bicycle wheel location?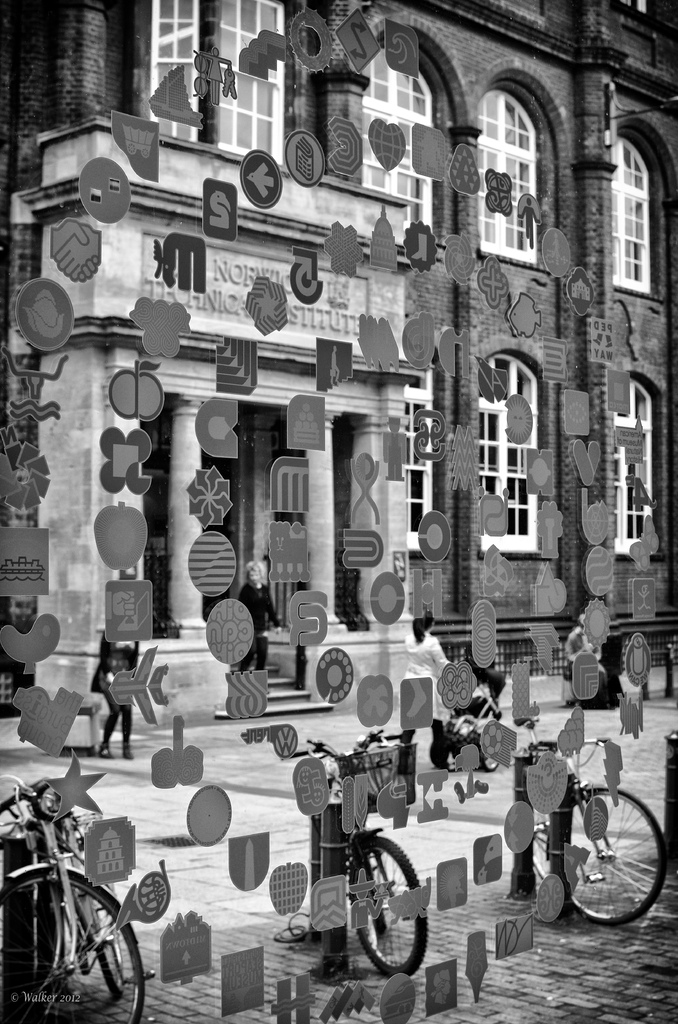
(x1=86, y1=865, x2=131, y2=991)
